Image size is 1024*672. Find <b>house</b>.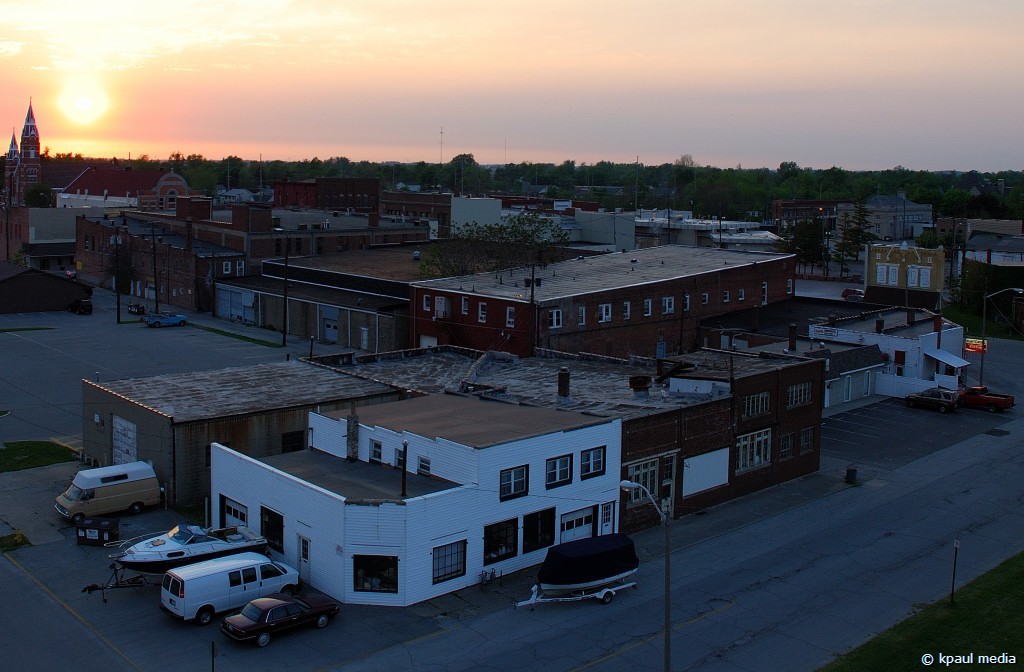
detection(395, 237, 799, 363).
